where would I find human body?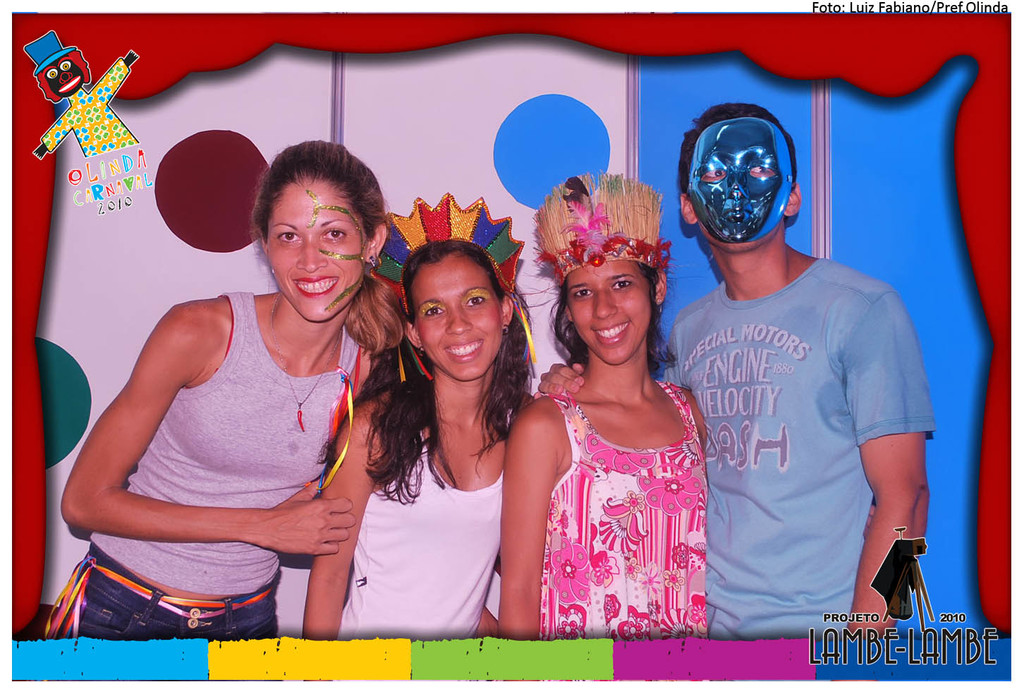
At {"x1": 51, "y1": 139, "x2": 394, "y2": 638}.
